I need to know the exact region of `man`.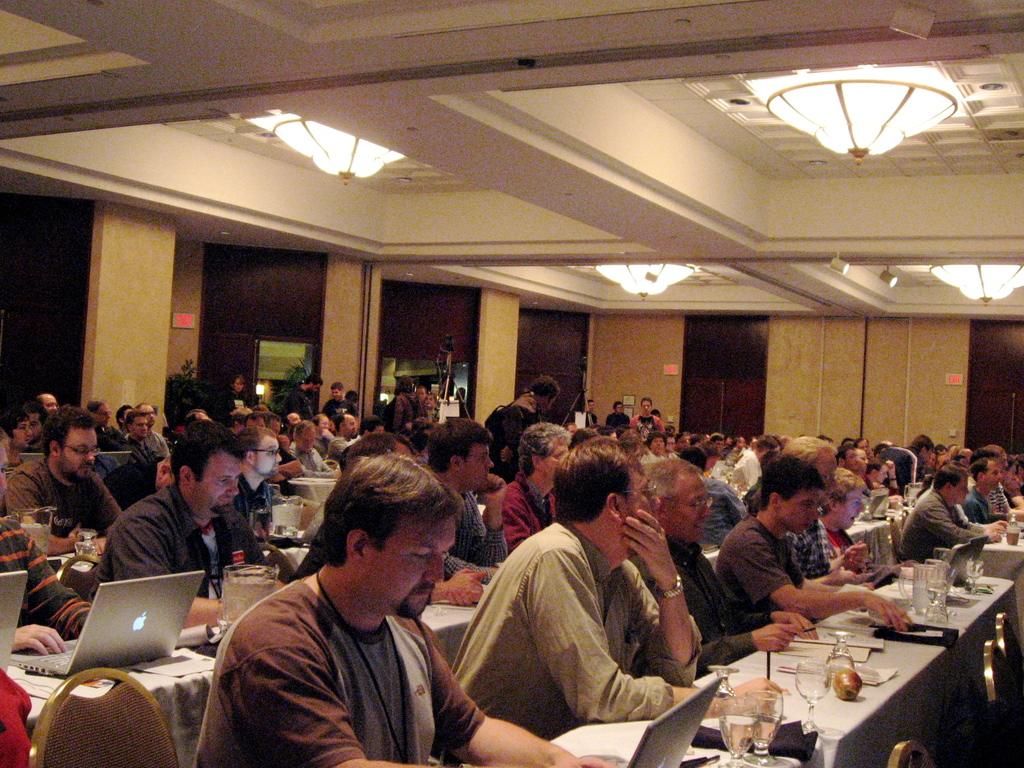
Region: bbox=[145, 406, 164, 444].
